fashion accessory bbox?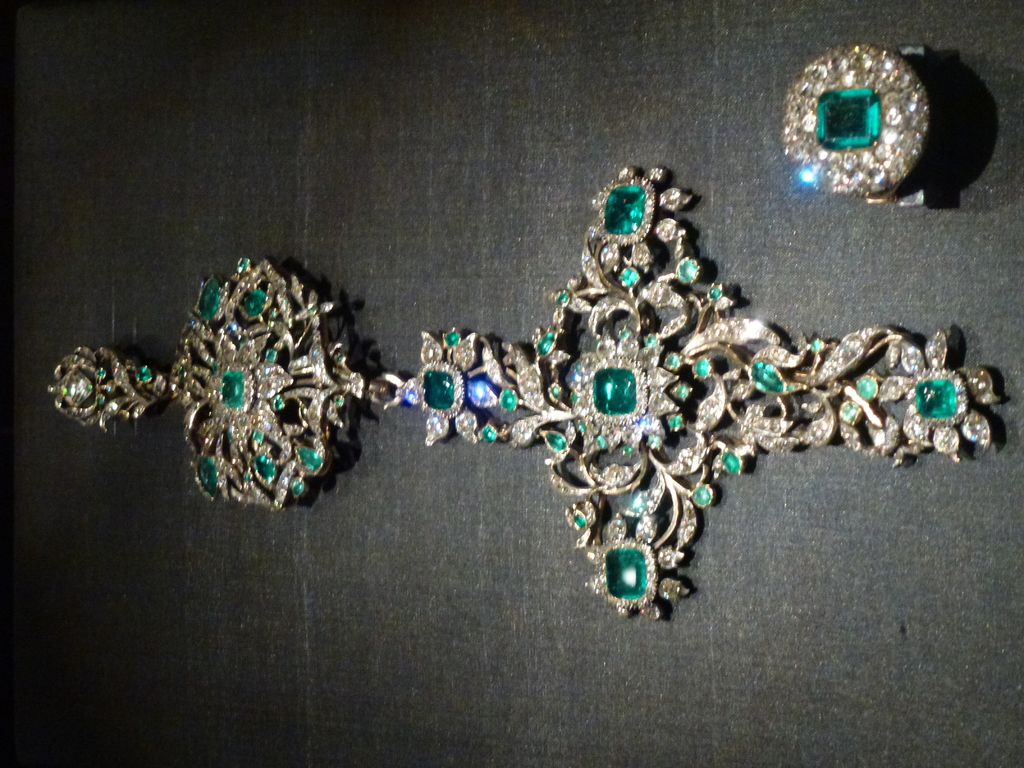
785 40 929 205
